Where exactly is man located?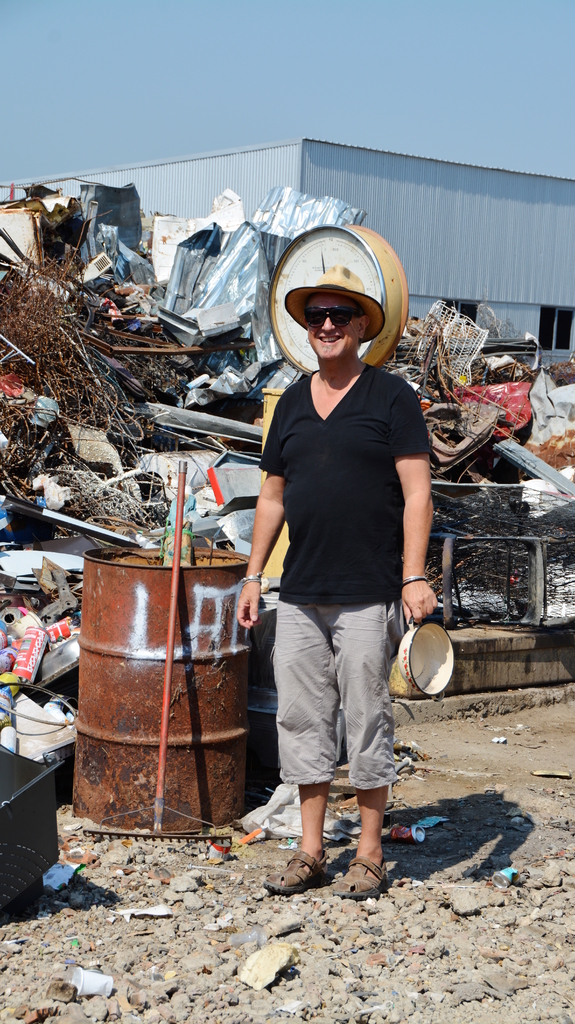
Its bounding box is bbox=[225, 236, 433, 892].
